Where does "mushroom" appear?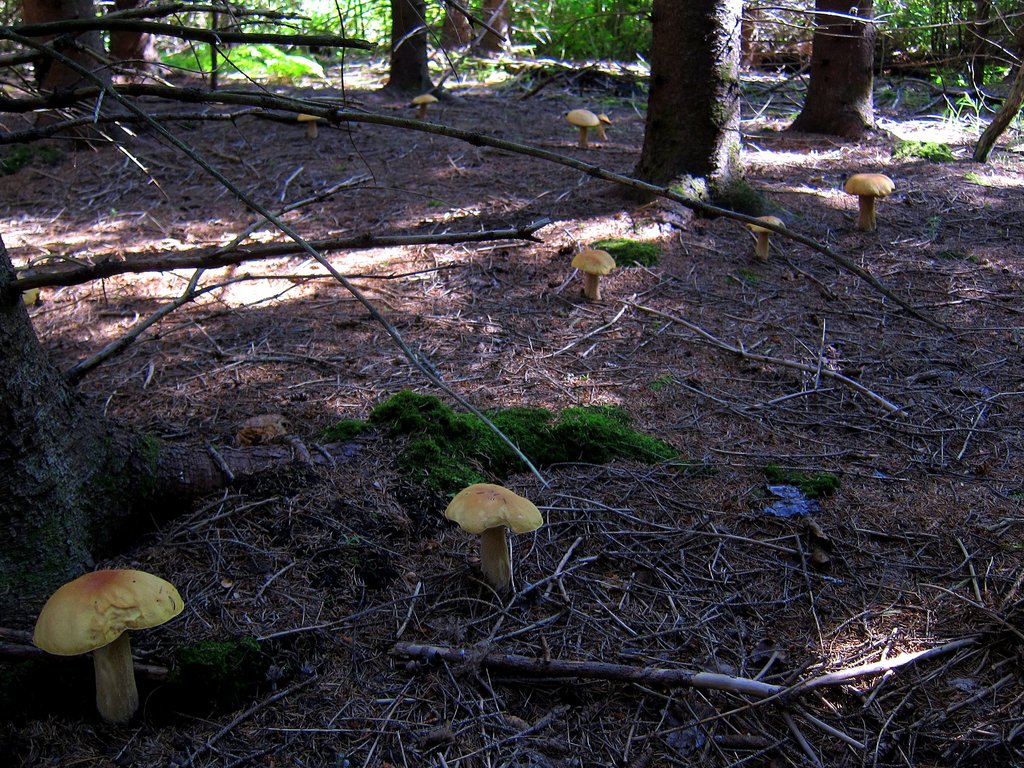
Appears at 838/166/893/241.
